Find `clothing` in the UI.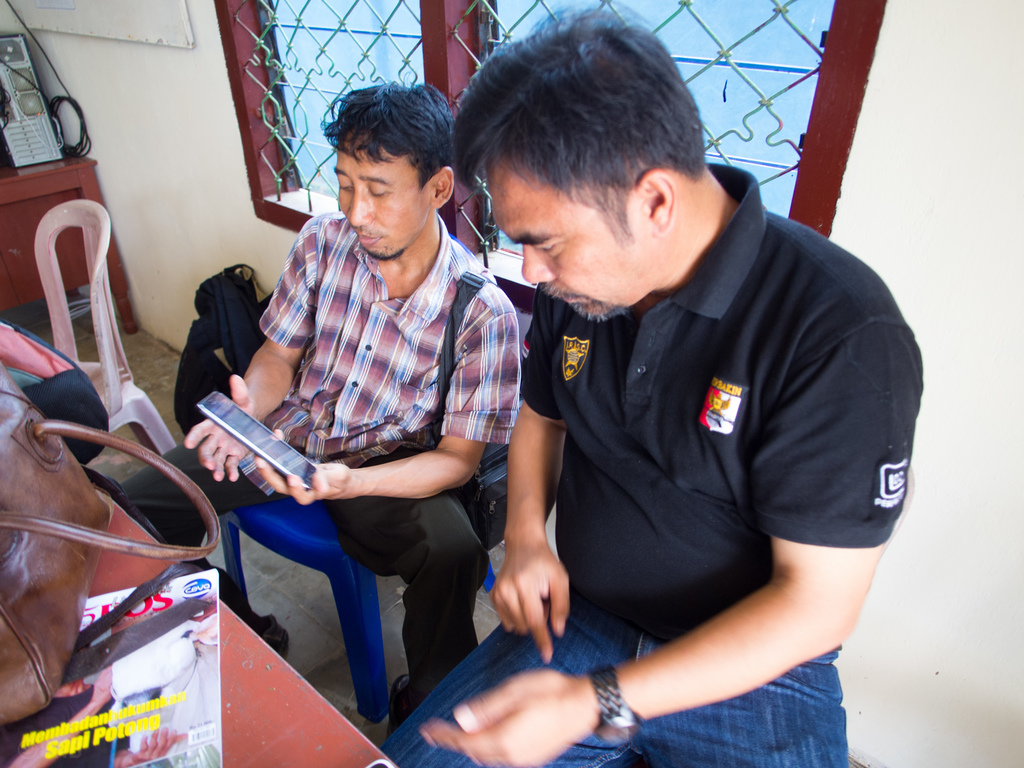
UI element at Rect(119, 207, 524, 692).
